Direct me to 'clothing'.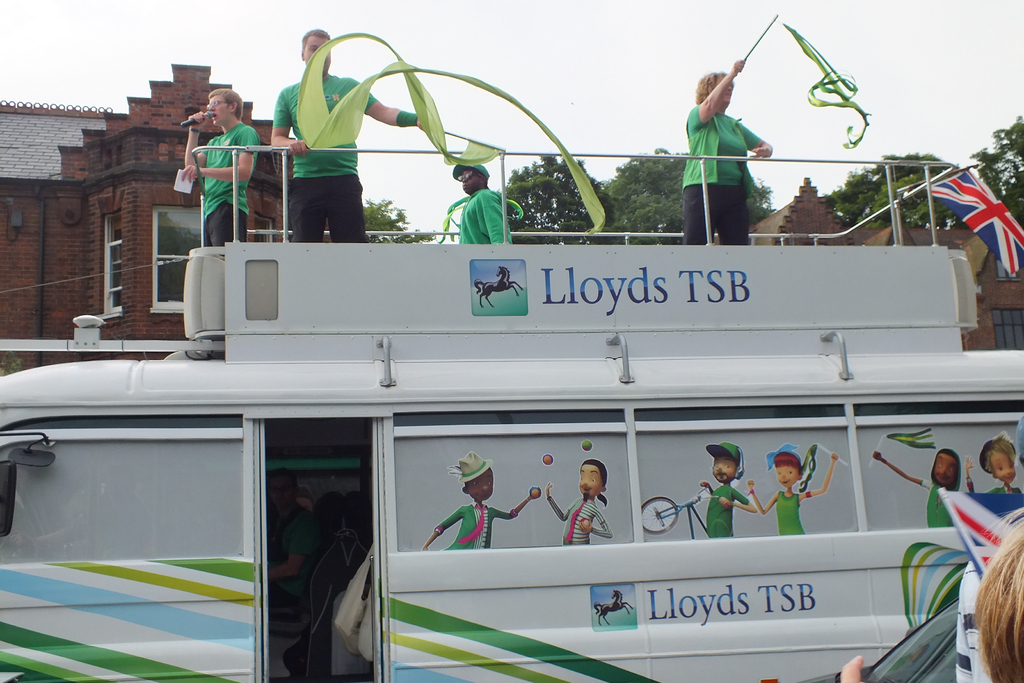
Direction: select_region(464, 192, 505, 242).
